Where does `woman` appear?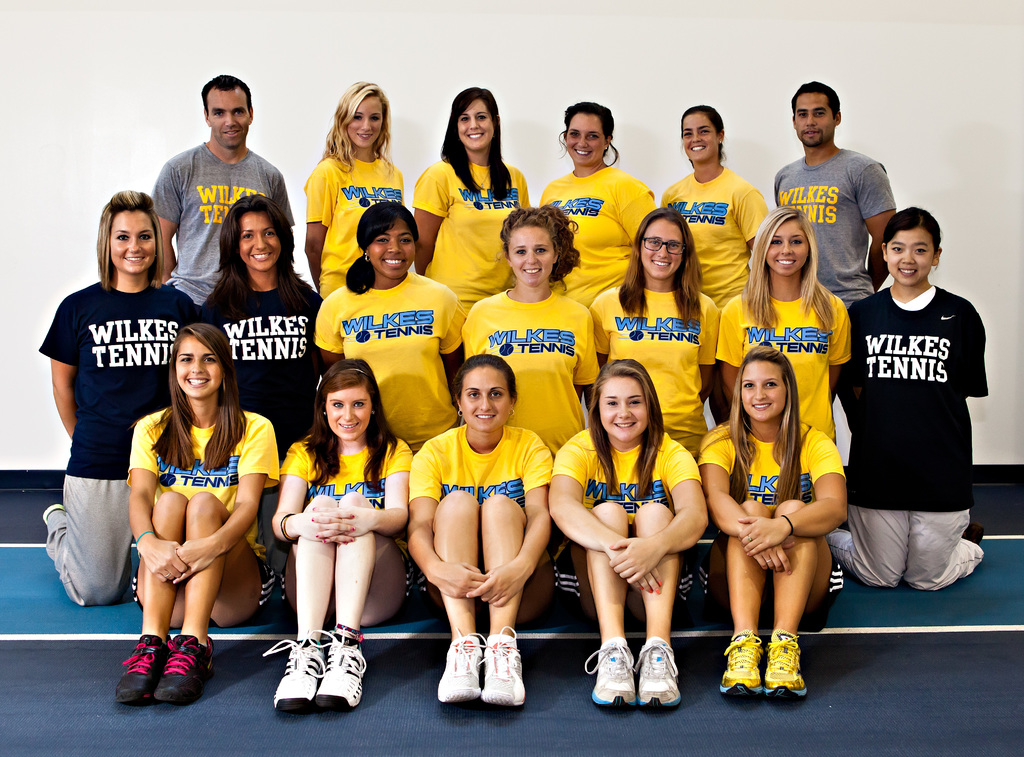
Appears at locate(402, 359, 558, 714).
